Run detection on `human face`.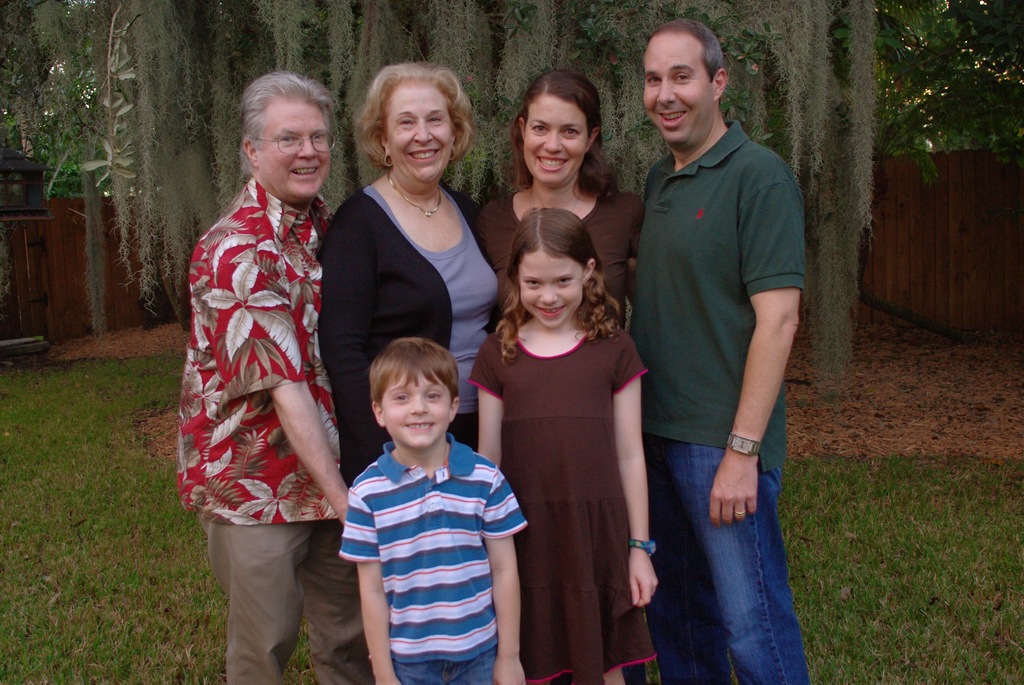
Result: 641:30:716:149.
